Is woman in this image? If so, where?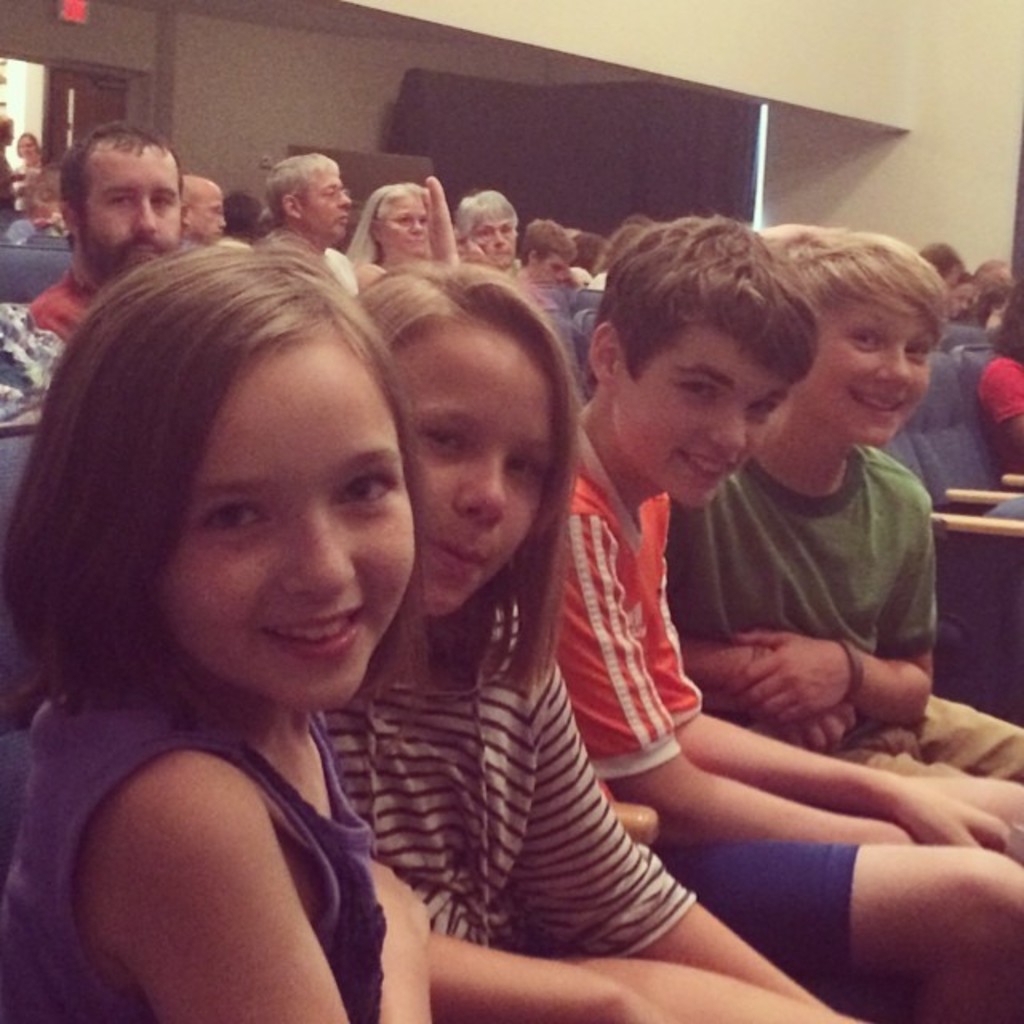
Yes, at [13, 130, 50, 166].
